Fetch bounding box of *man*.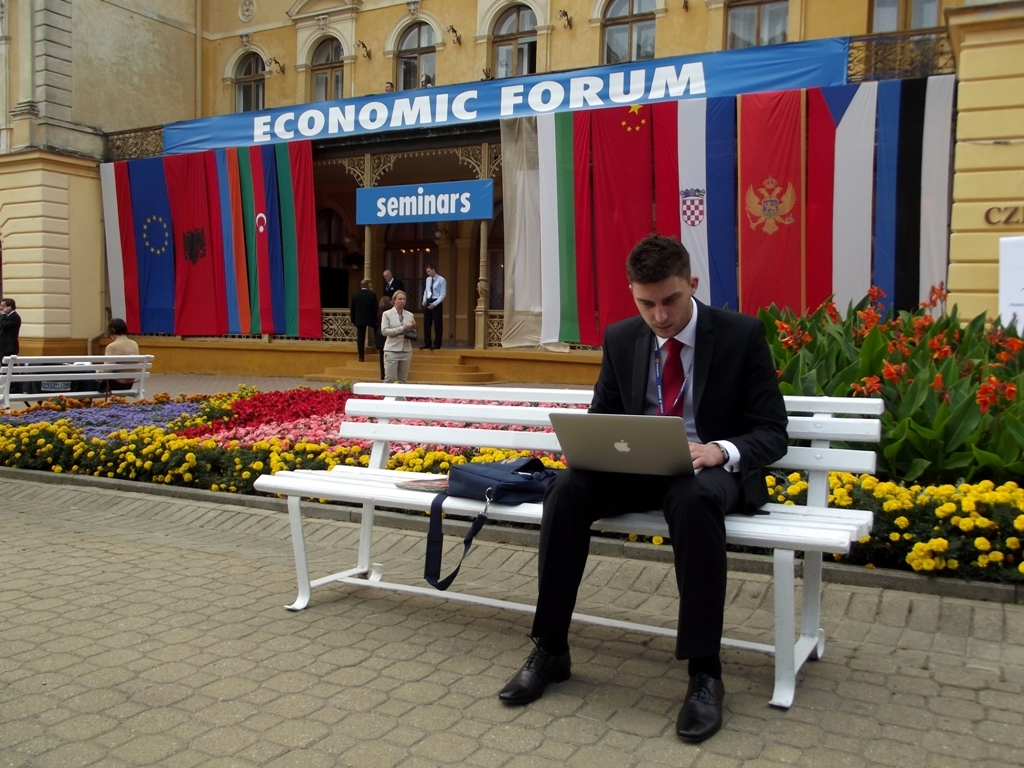
Bbox: [left=106, top=318, right=141, bottom=391].
